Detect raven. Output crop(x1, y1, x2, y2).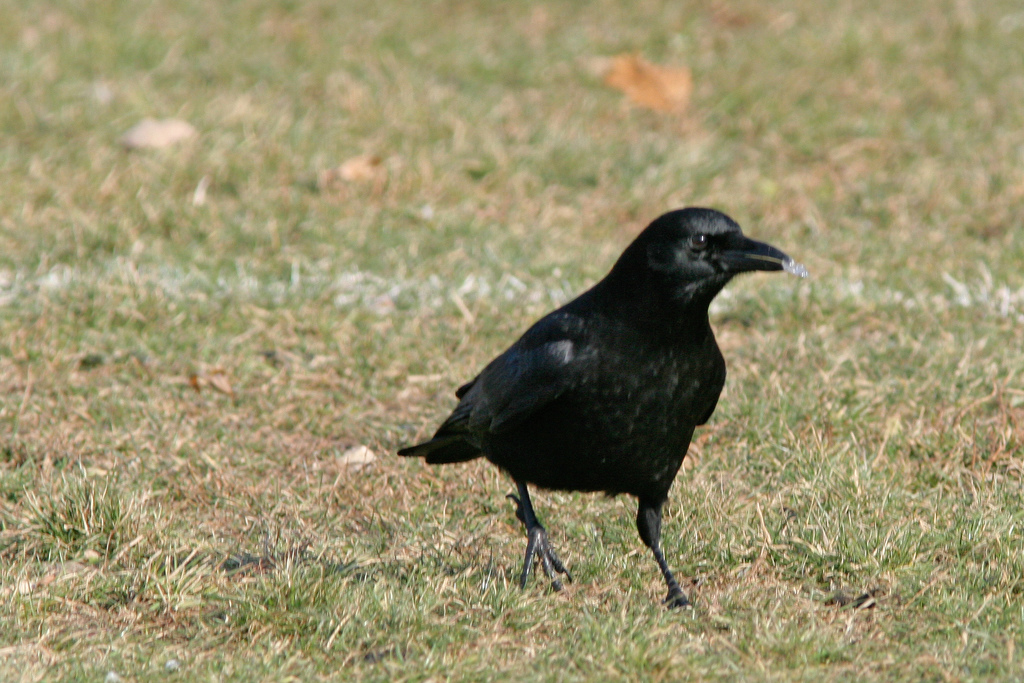
crop(397, 208, 793, 609).
